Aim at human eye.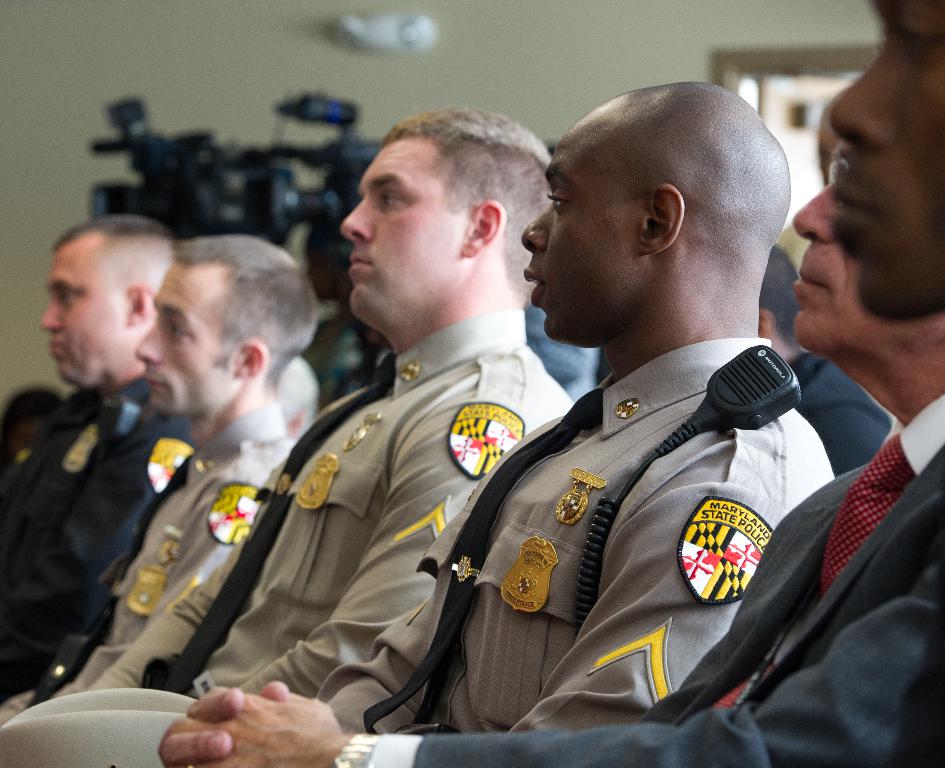
Aimed at detection(900, 21, 943, 64).
